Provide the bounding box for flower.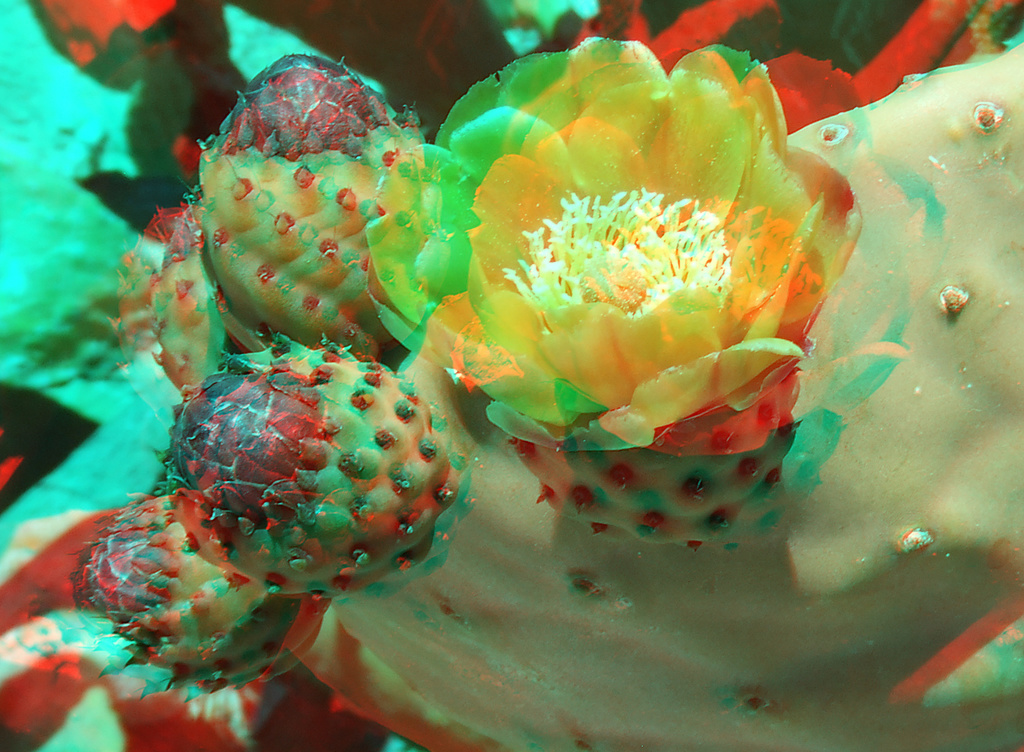
<bbox>434, 49, 885, 465</bbox>.
